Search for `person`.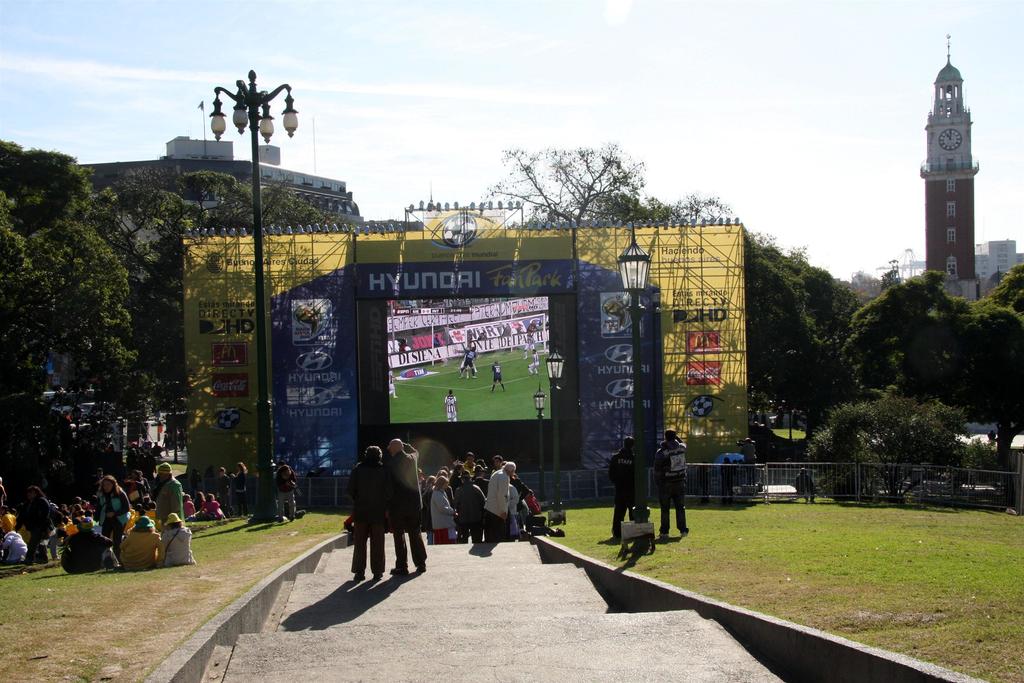
Found at [left=502, top=322, right=513, bottom=337].
